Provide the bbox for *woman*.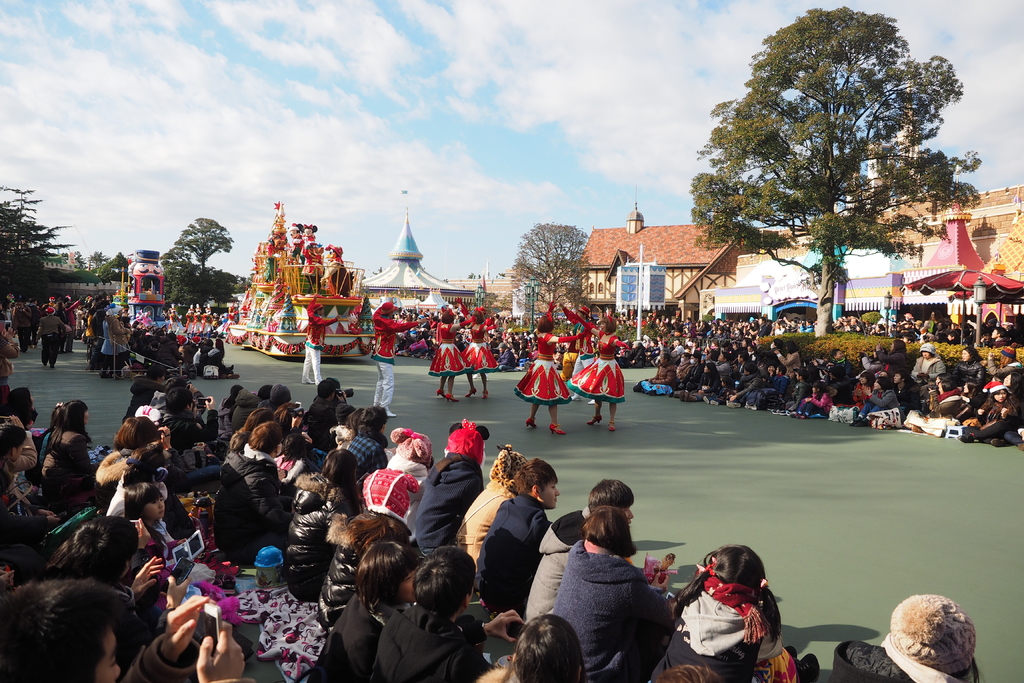
475/613/589/682.
